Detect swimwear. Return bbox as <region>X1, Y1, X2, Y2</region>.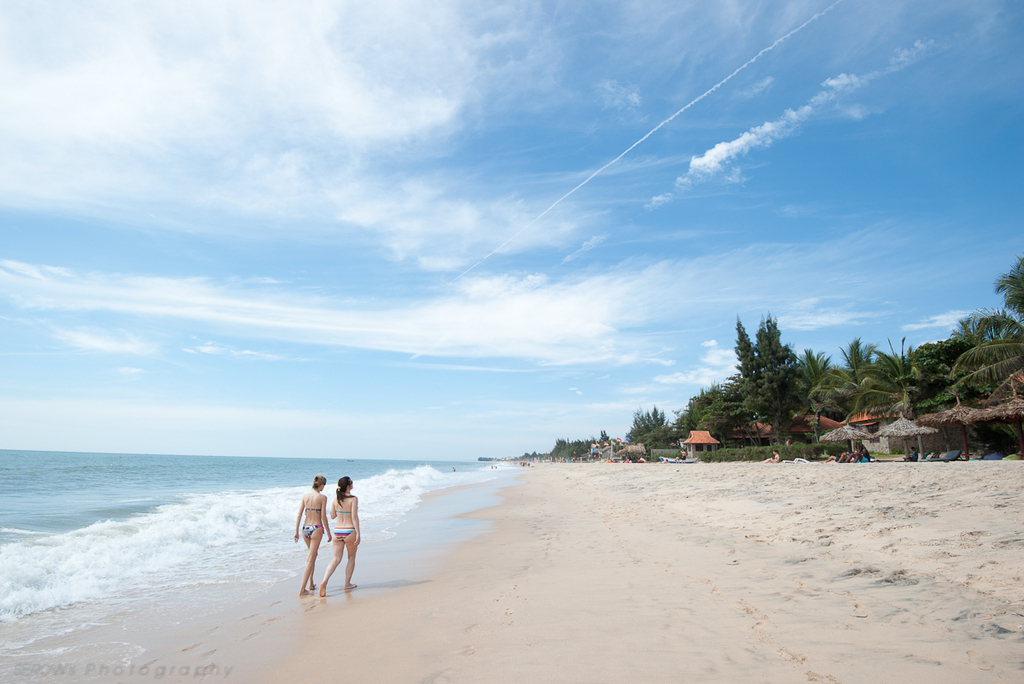
<region>299, 526, 320, 538</region>.
